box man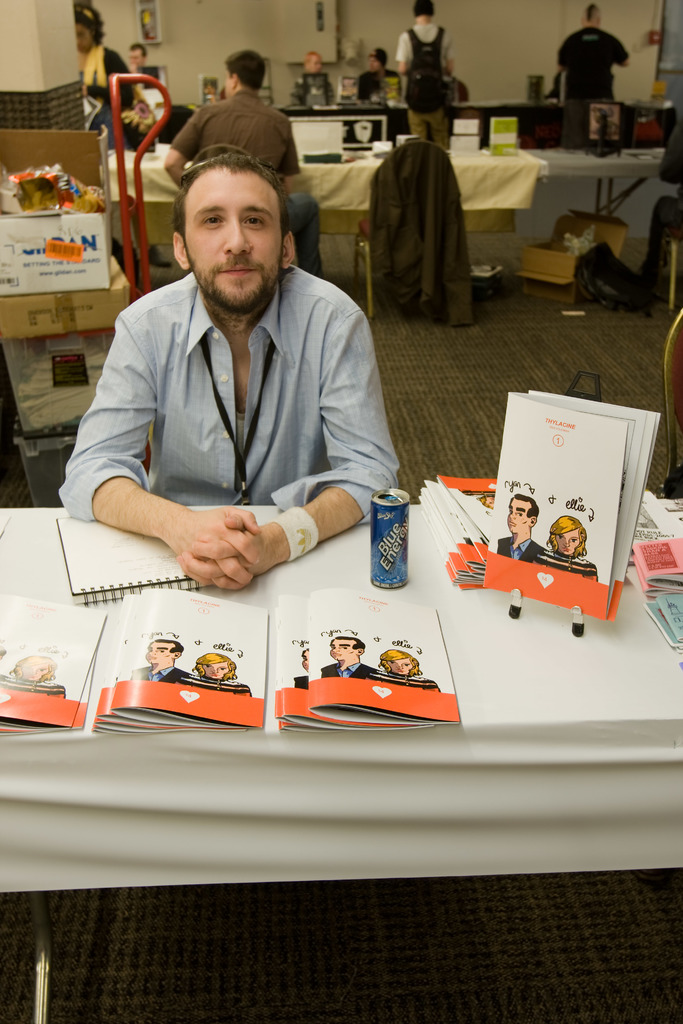
crop(56, 143, 402, 584)
